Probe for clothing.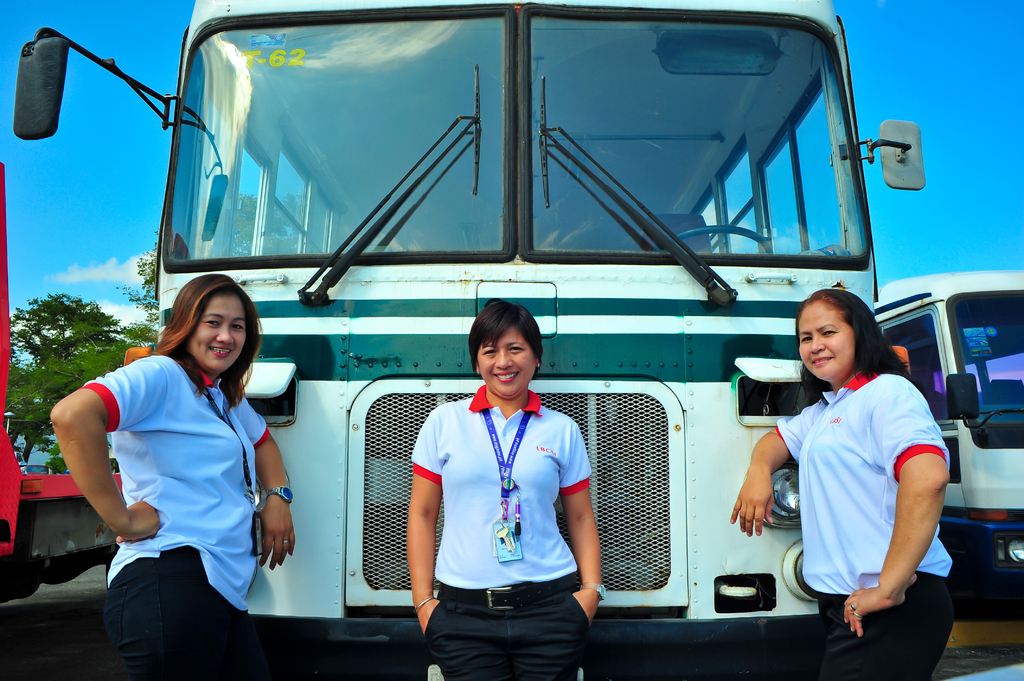
Probe result: Rect(774, 370, 953, 680).
